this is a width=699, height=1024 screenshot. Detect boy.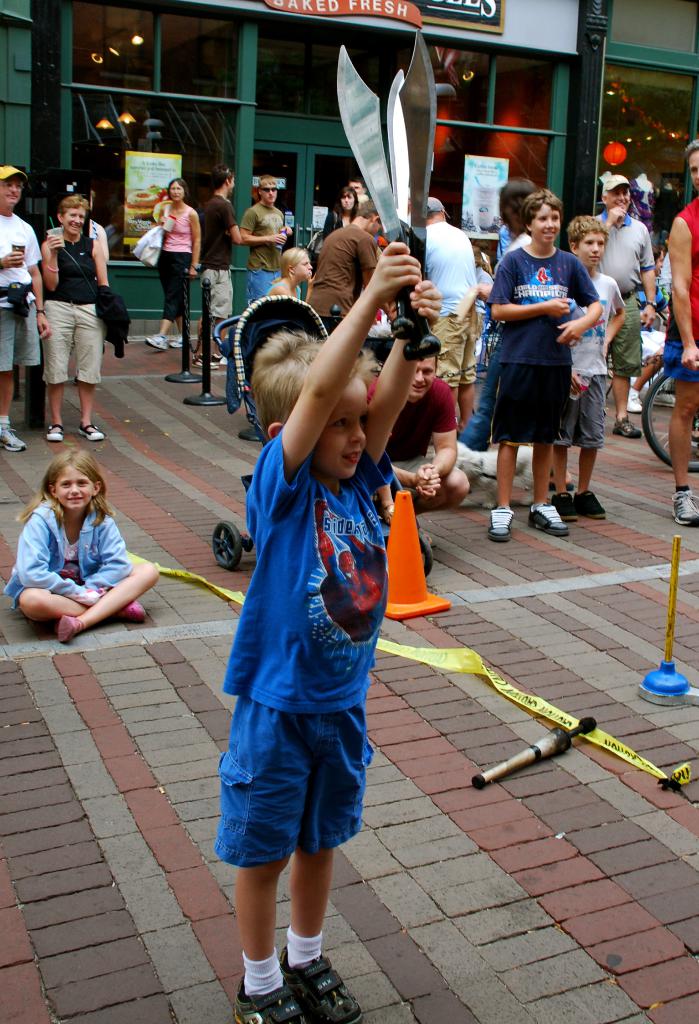
bbox=[548, 204, 611, 518].
